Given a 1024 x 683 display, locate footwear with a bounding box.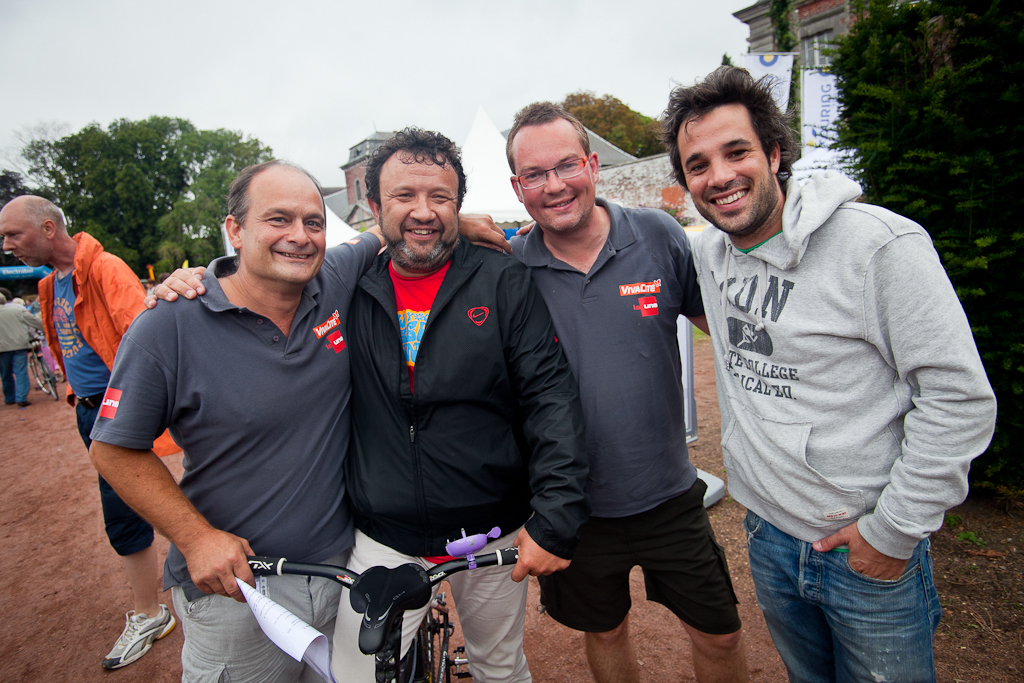
Located: Rect(10, 403, 35, 412).
